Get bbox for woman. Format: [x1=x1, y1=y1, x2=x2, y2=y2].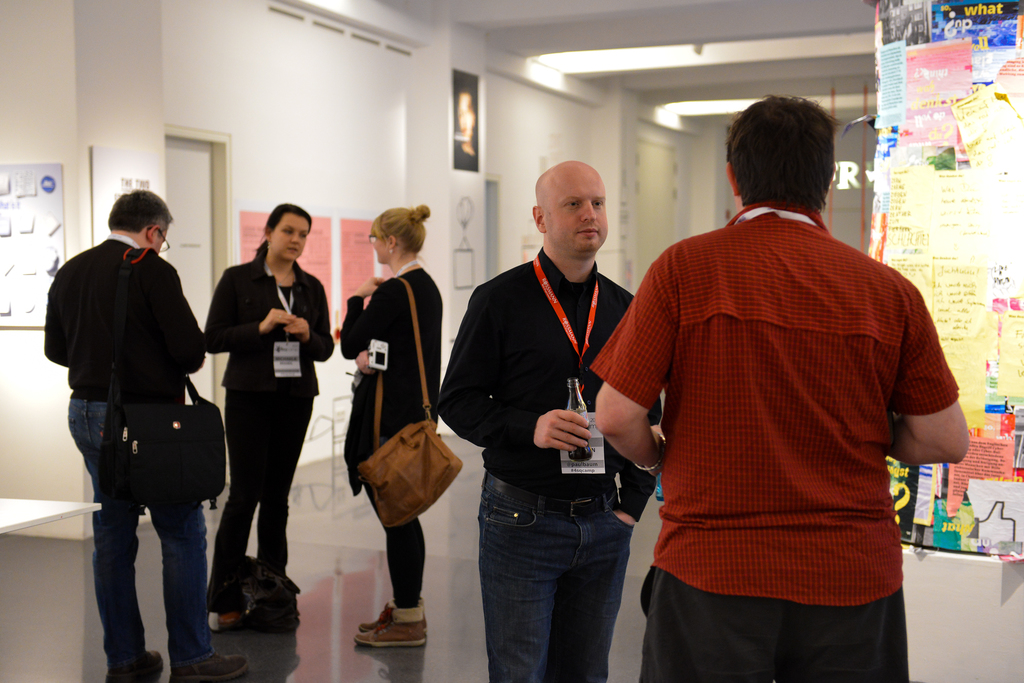
[x1=200, y1=209, x2=314, y2=644].
